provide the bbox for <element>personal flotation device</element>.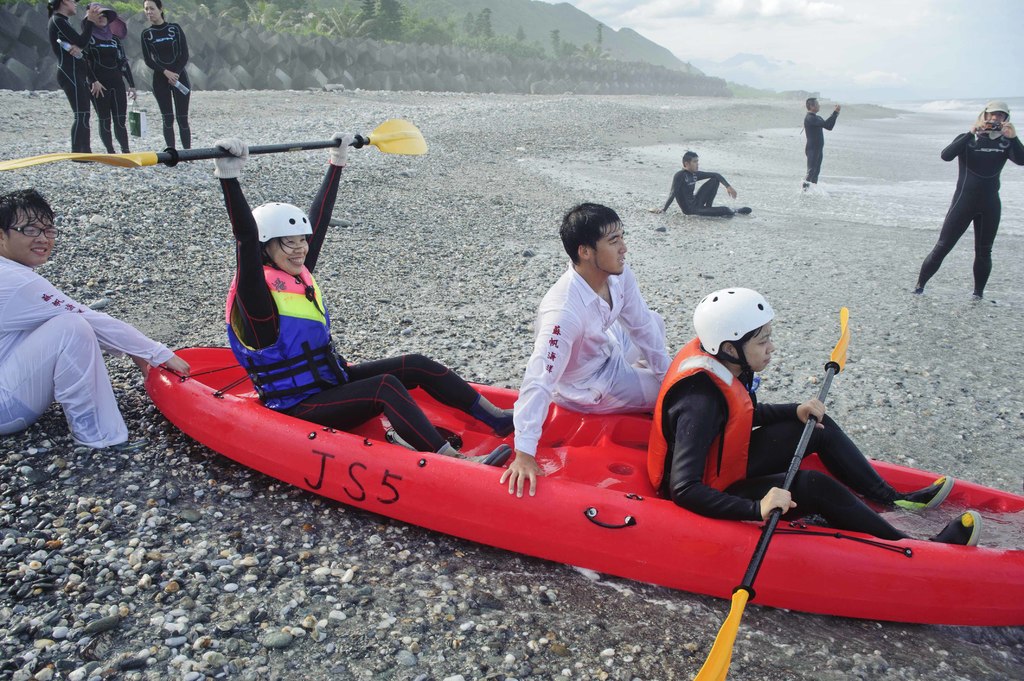
detection(644, 335, 761, 497).
